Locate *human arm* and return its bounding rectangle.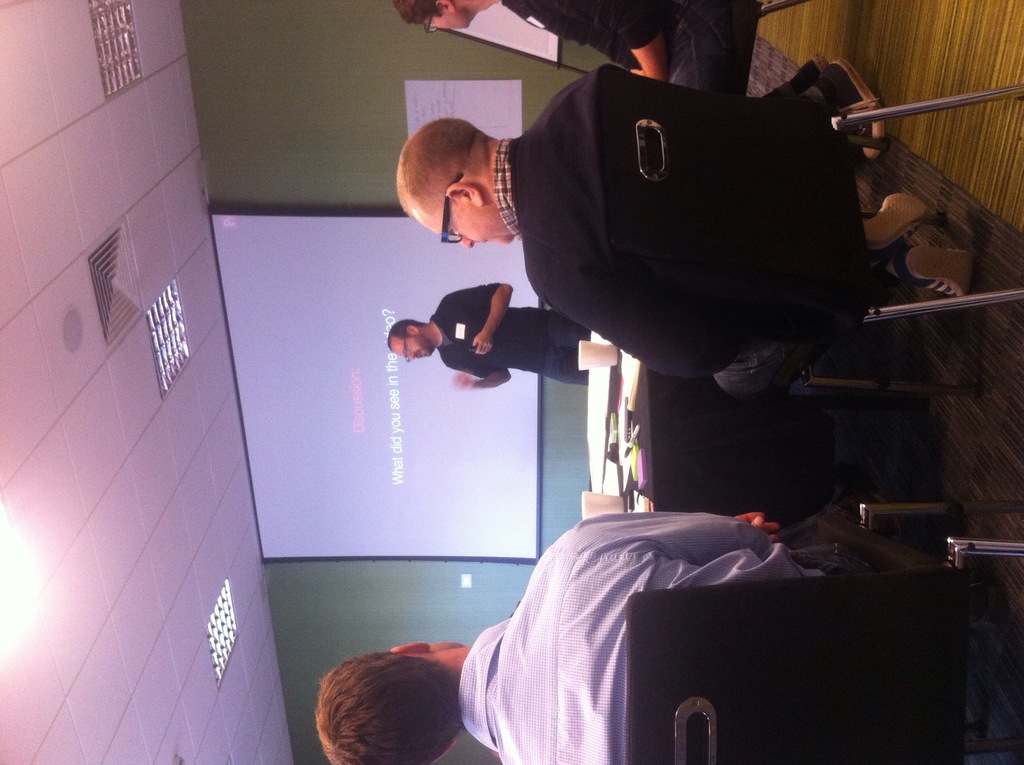
select_region(715, 507, 782, 556).
